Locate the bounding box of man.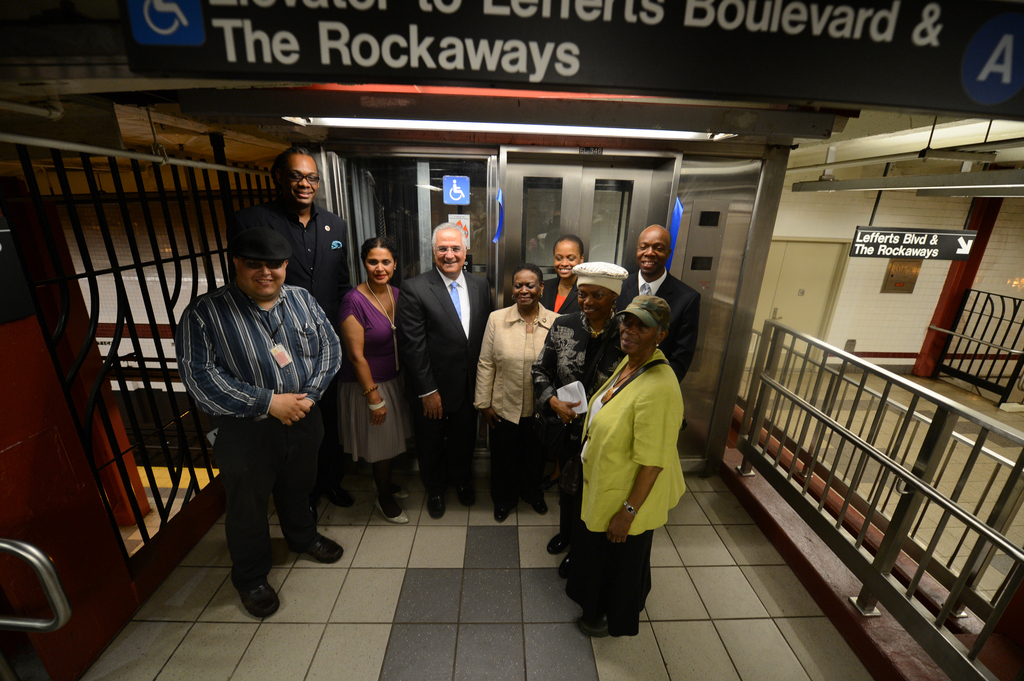
Bounding box: l=225, t=141, r=352, b=507.
